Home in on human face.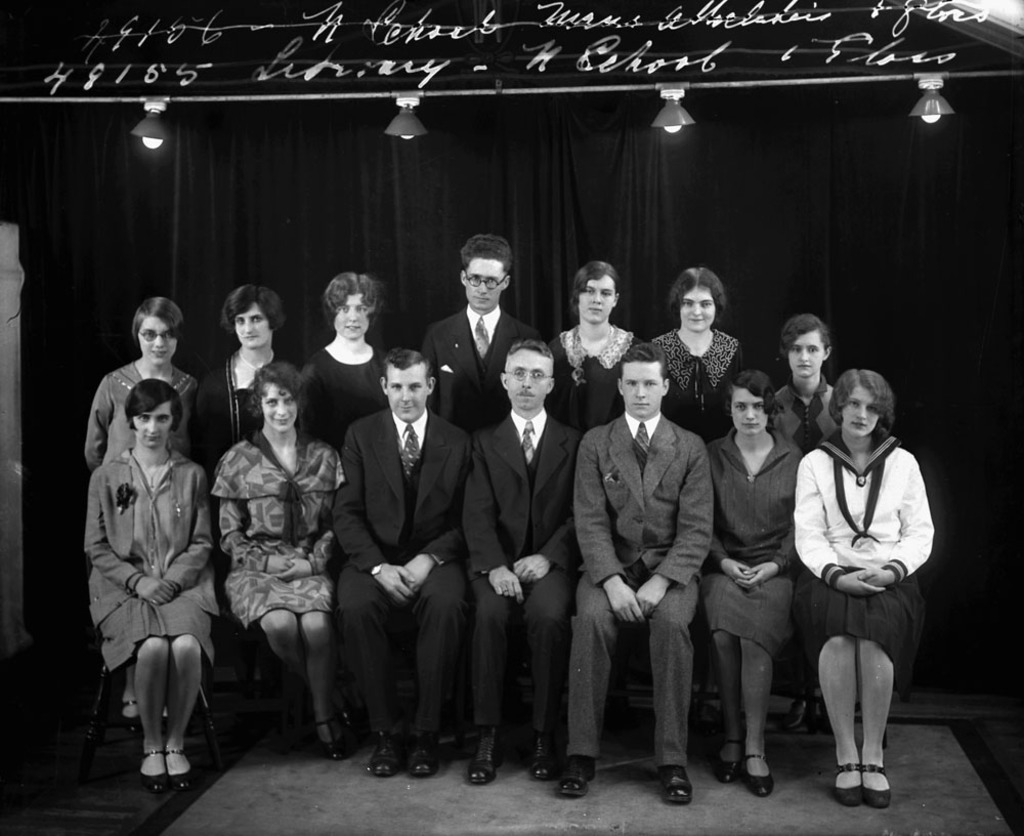
Homed in at [577, 276, 616, 322].
